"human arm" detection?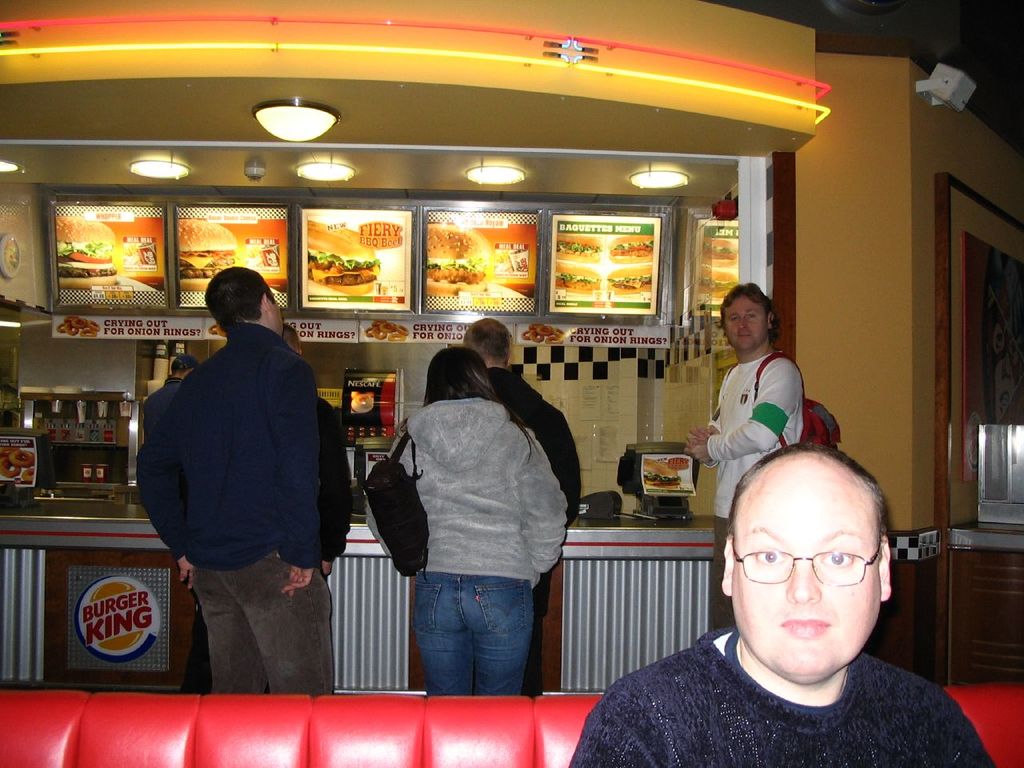
270 358 322 600
